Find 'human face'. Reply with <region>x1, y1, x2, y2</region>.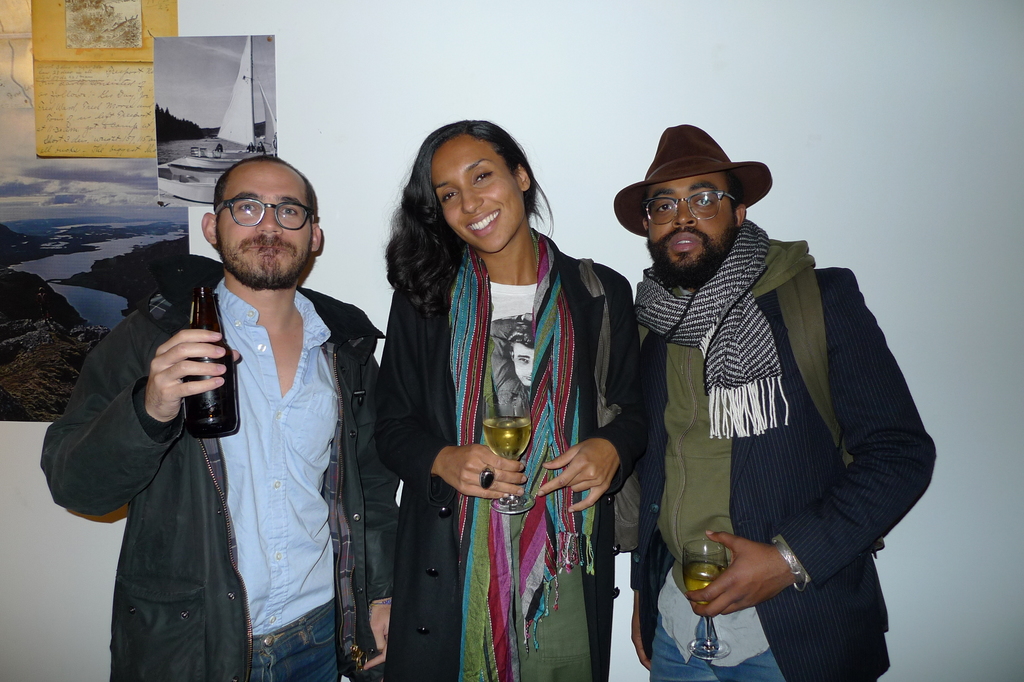
<region>431, 133, 522, 261</region>.
